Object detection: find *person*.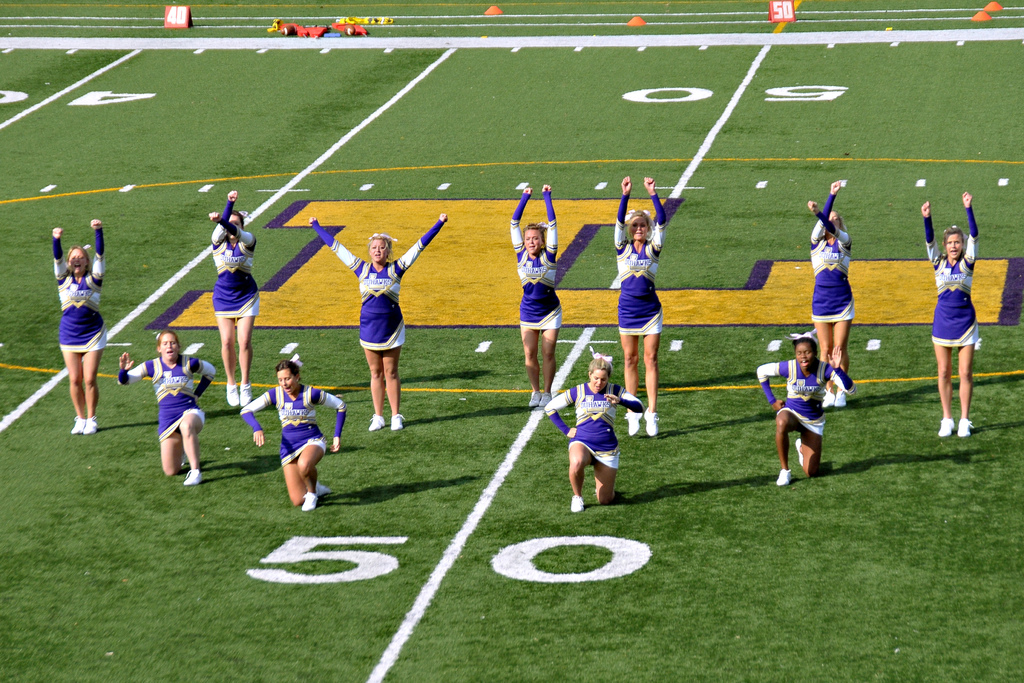
{"left": 310, "top": 215, "right": 447, "bottom": 432}.
